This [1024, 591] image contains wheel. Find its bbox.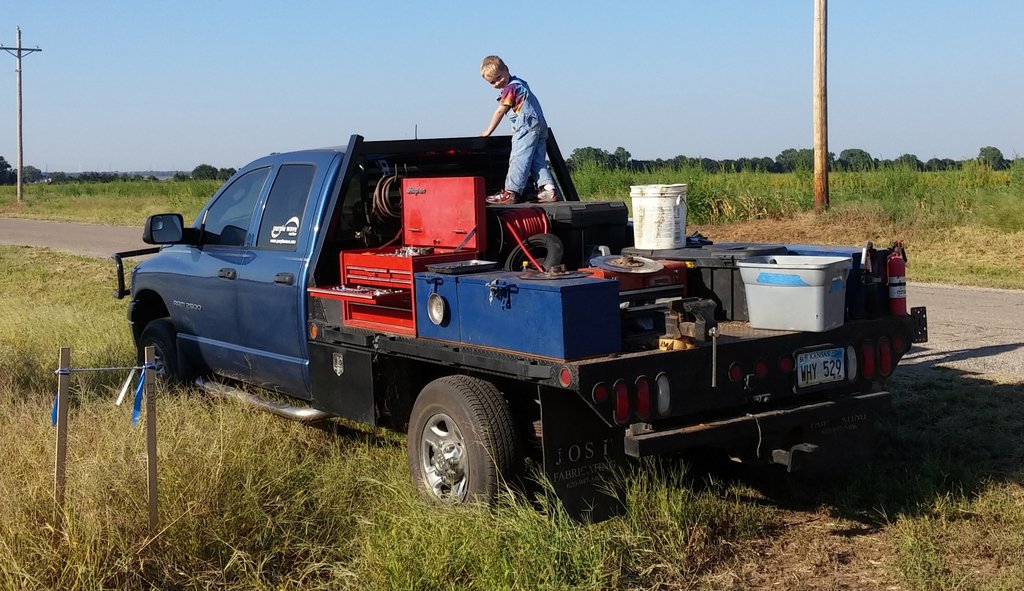
400,372,523,503.
